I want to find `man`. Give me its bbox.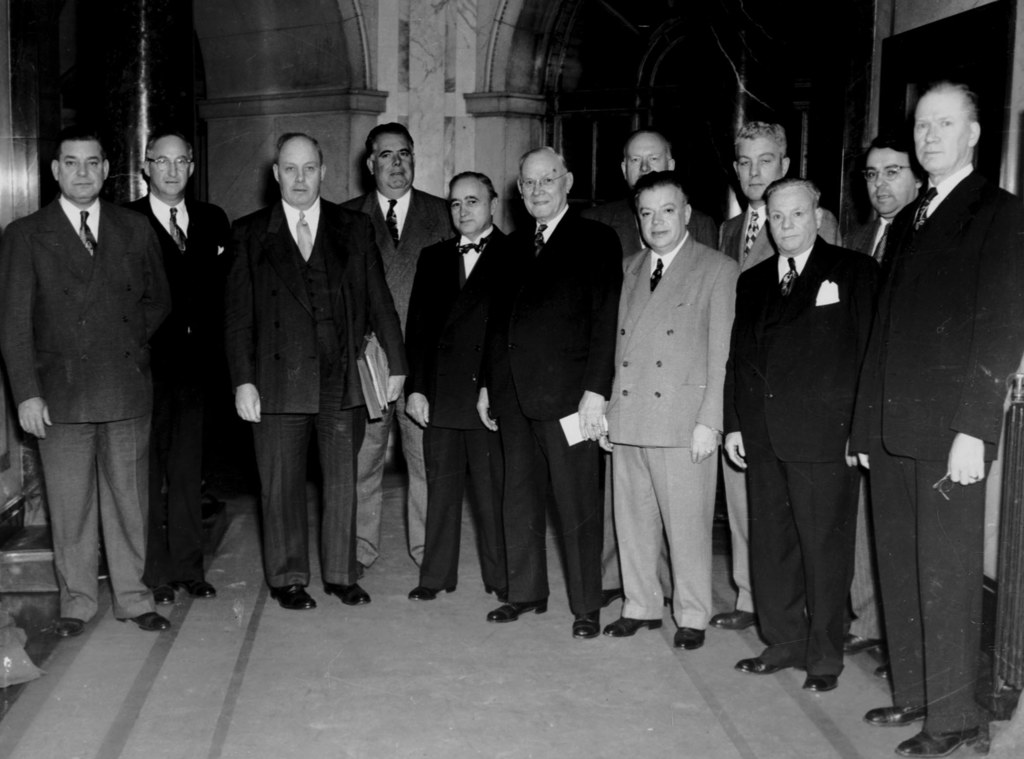
region(581, 136, 719, 605).
